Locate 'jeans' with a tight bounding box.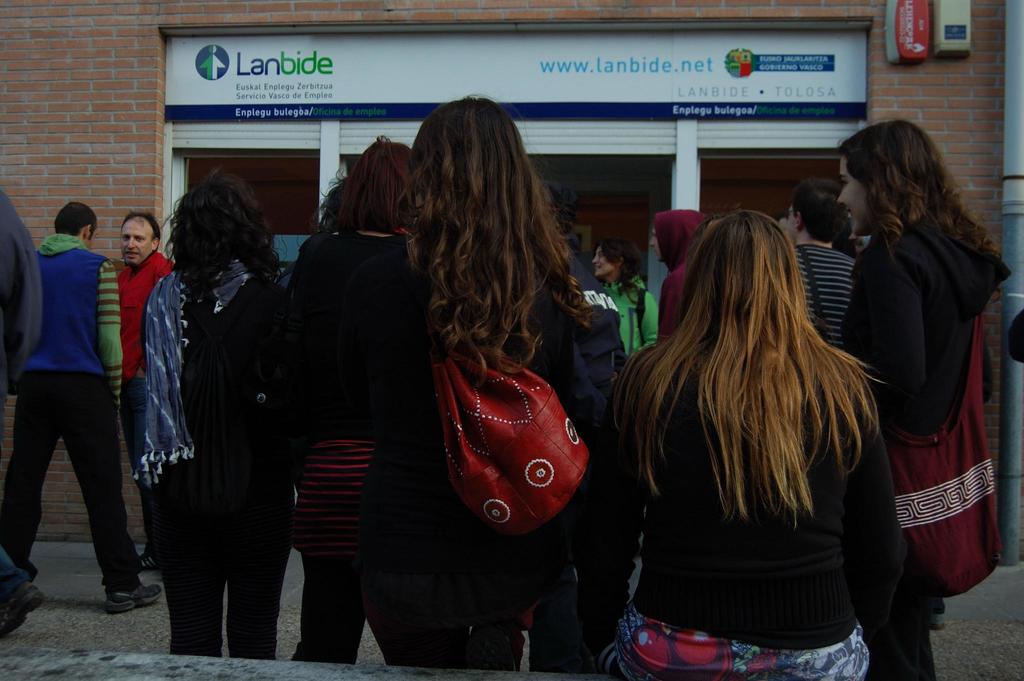
{"left": 118, "top": 376, "right": 148, "bottom": 536}.
